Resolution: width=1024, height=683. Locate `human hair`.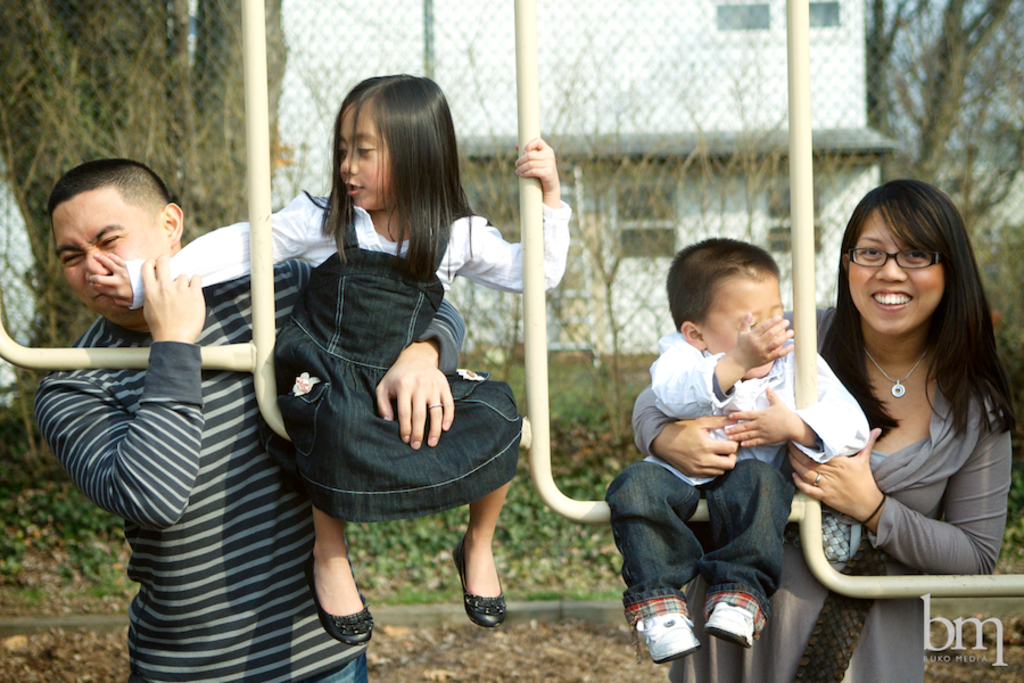
BBox(316, 69, 464, 287).
